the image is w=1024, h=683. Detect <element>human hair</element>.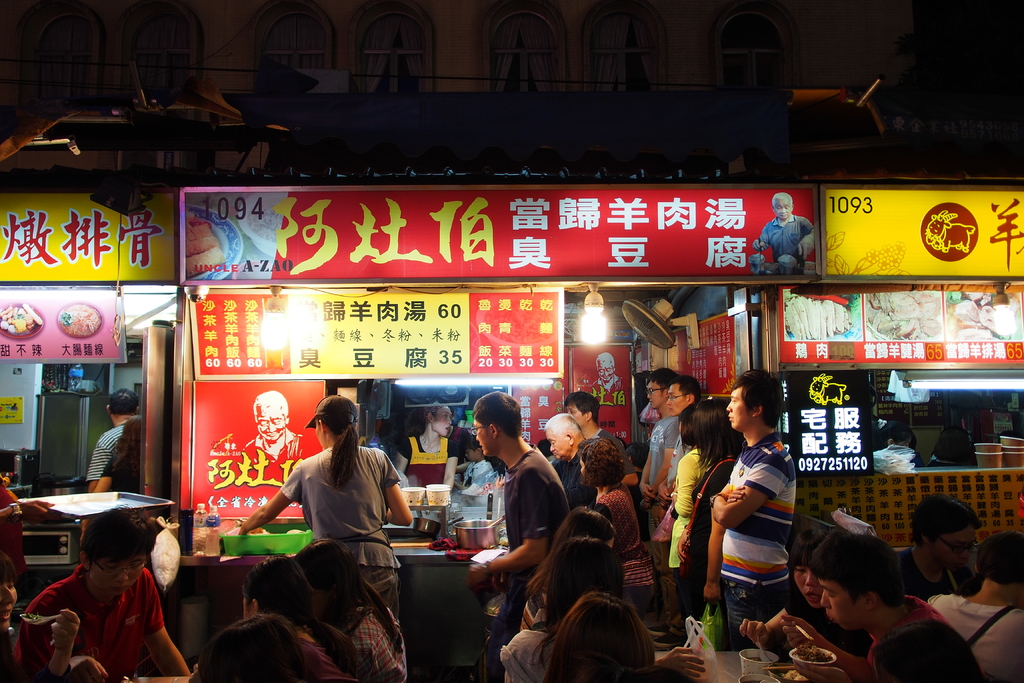
Detection: (977, 534, 1023, 582).
